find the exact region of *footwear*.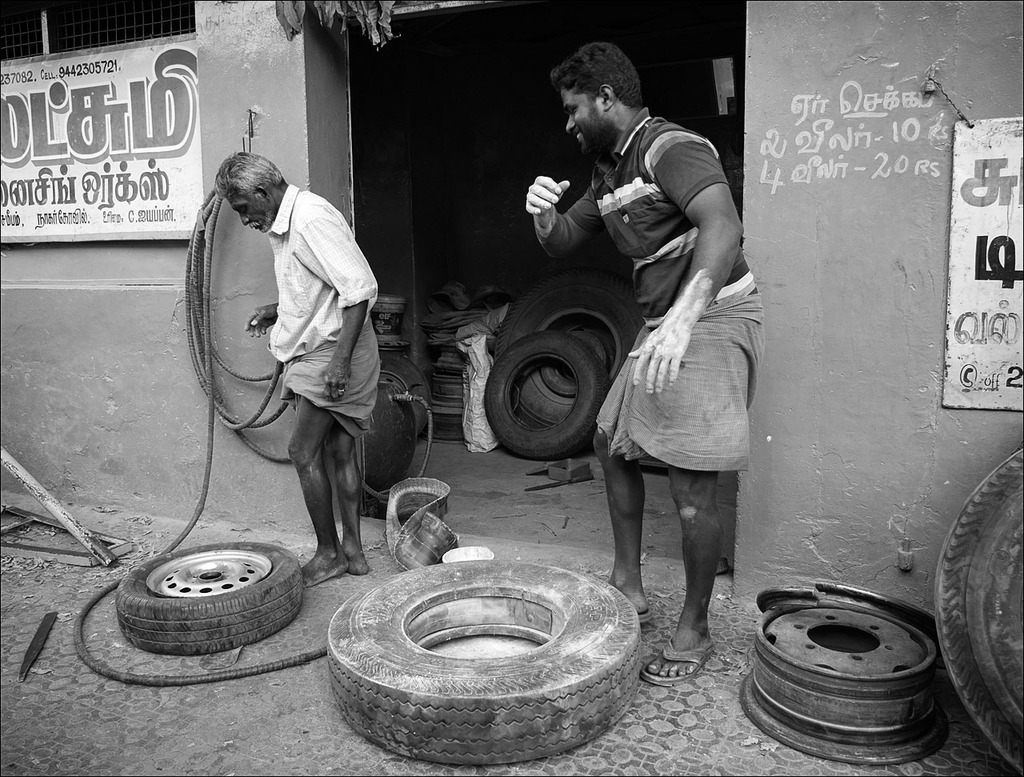
Exact region: [646, 637, 721, 689].
